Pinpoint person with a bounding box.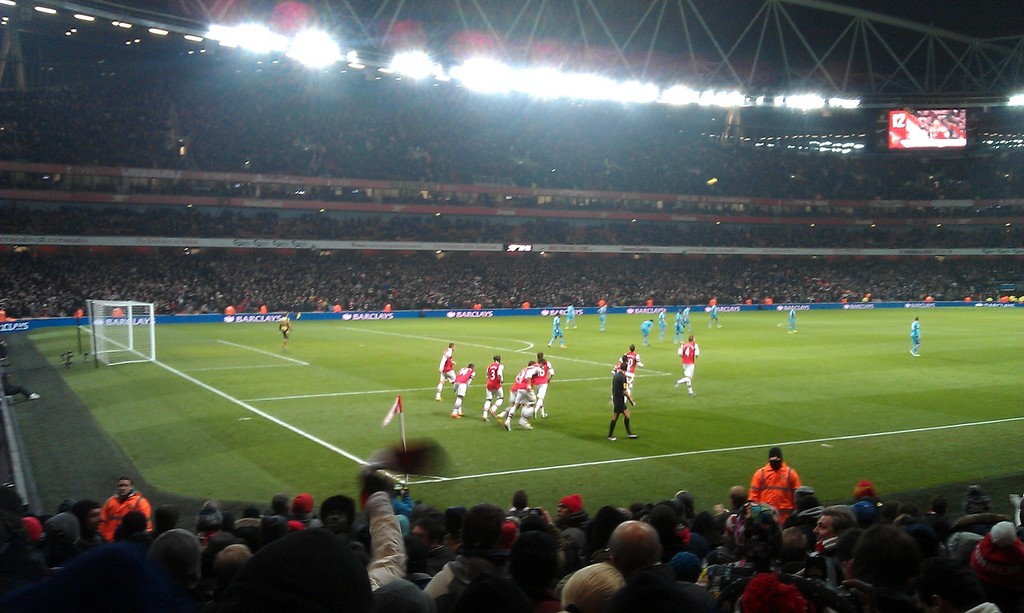
BBox(477, 356, 511, 426).
